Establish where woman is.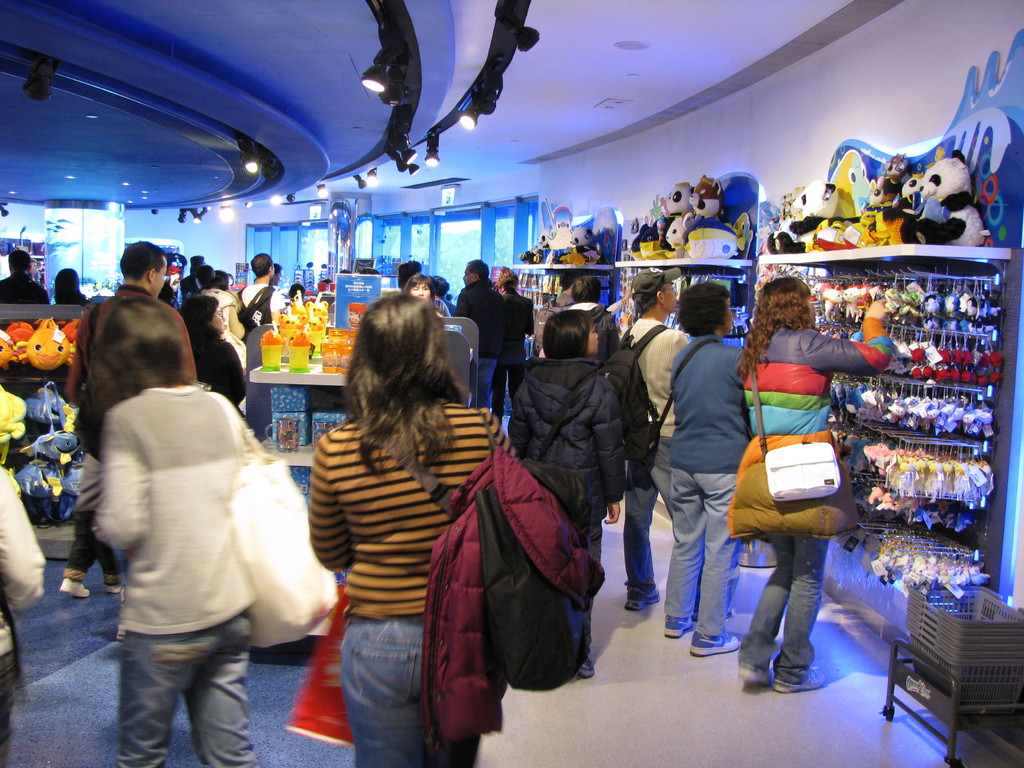
Established at [504,311,628,675].
